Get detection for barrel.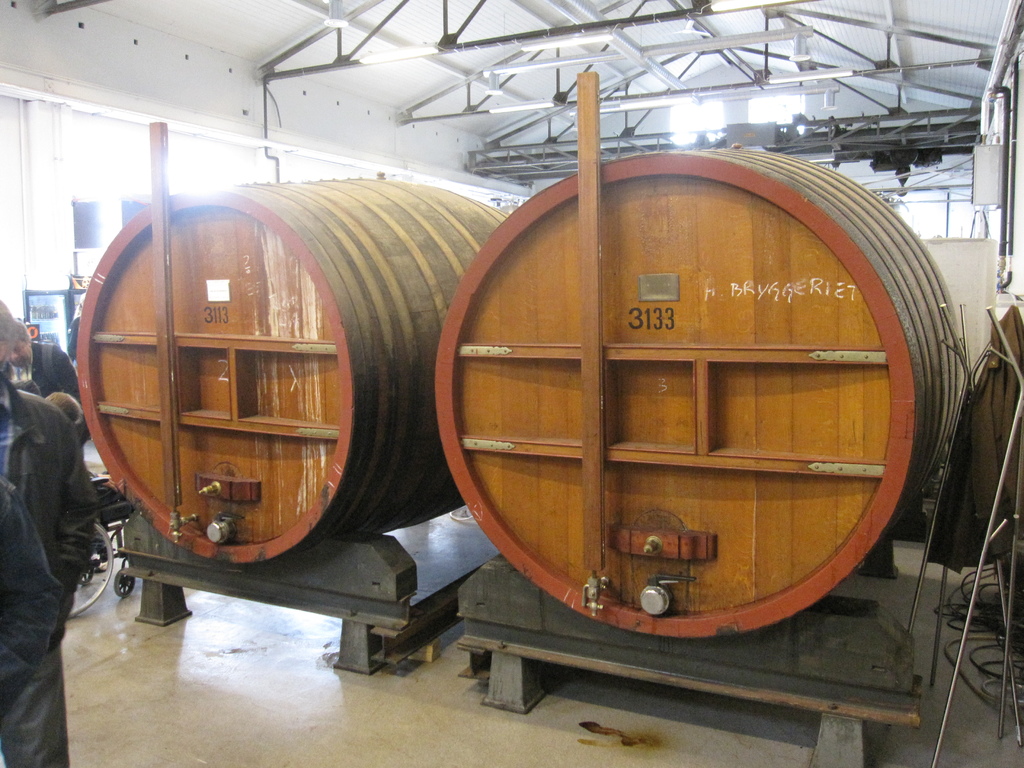
Detection: BBox(430, 138, 963, 645).
